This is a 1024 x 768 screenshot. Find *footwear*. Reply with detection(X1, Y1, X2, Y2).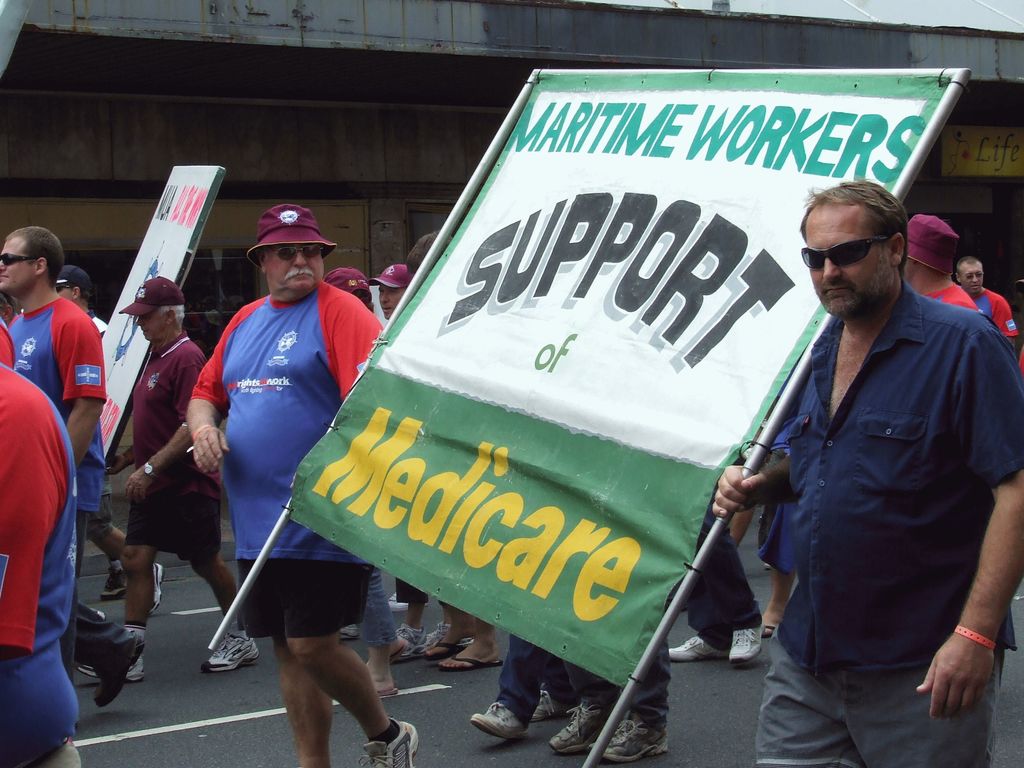
detection(408, 621, 467, 657).
